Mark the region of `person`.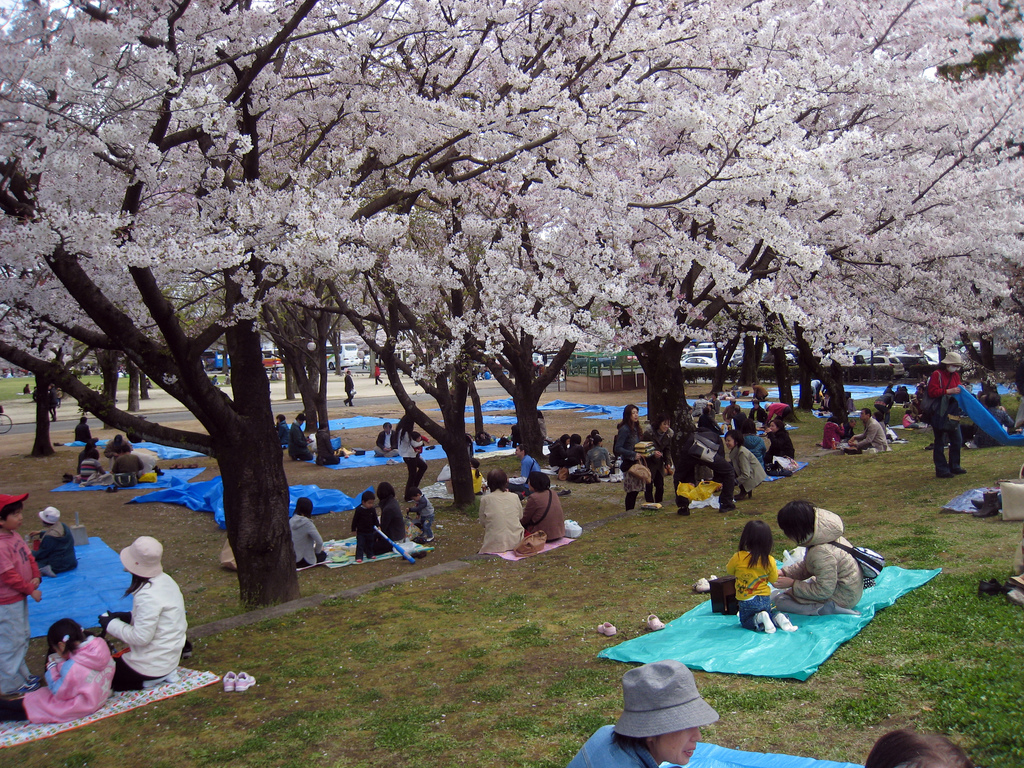
Region: [728, 426, 767, 500].
